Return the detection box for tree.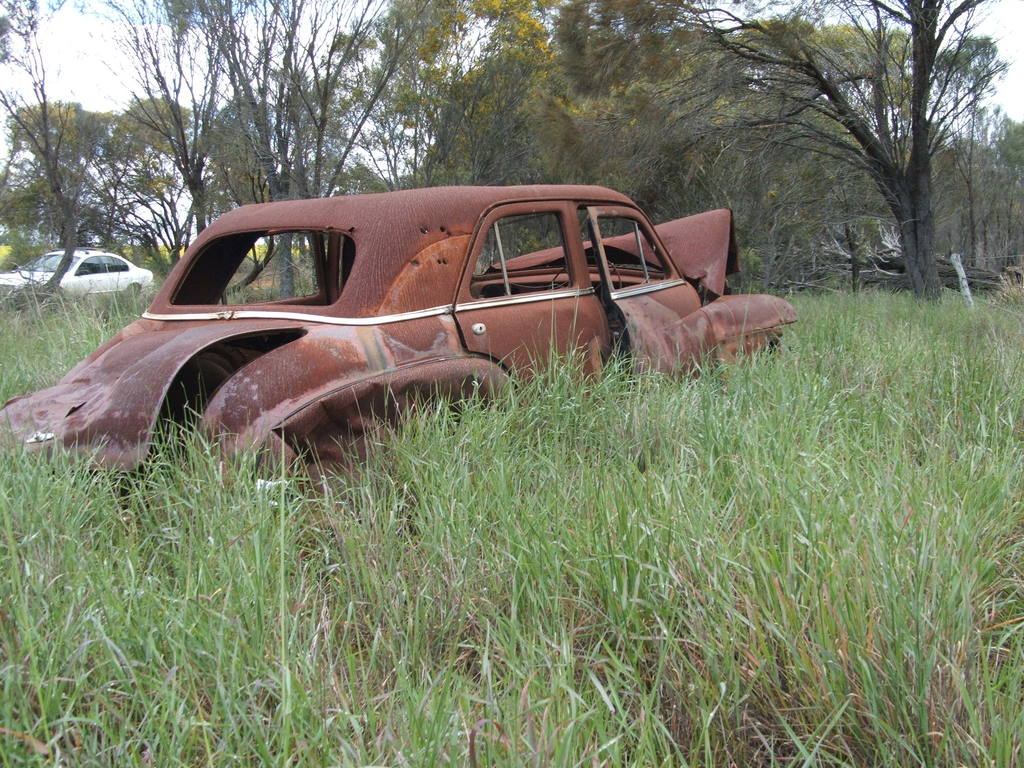
crop(737, 2, 997, 308).
